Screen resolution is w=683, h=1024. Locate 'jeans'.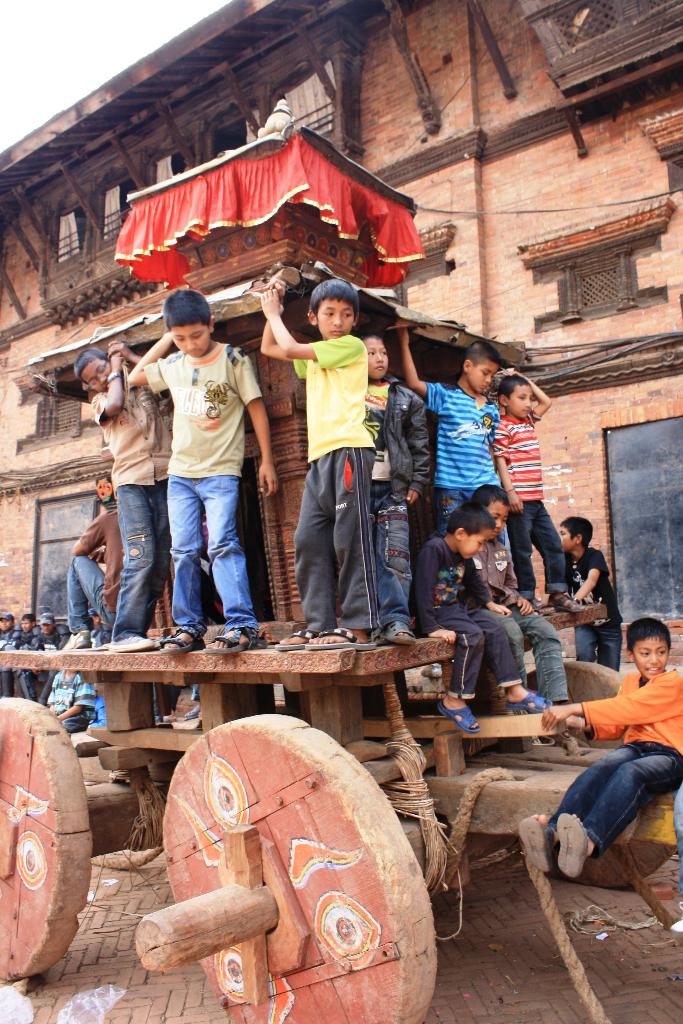
box=[511, 596, 572, 715].
